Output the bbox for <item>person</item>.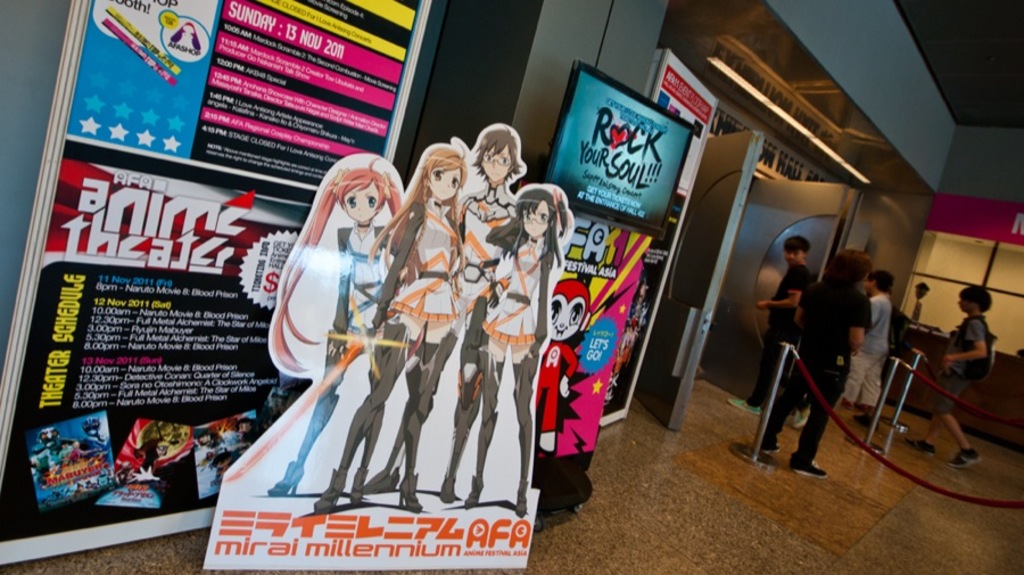
{"left": 275, "top": 161, "right": 402, "bottom": 491}.
